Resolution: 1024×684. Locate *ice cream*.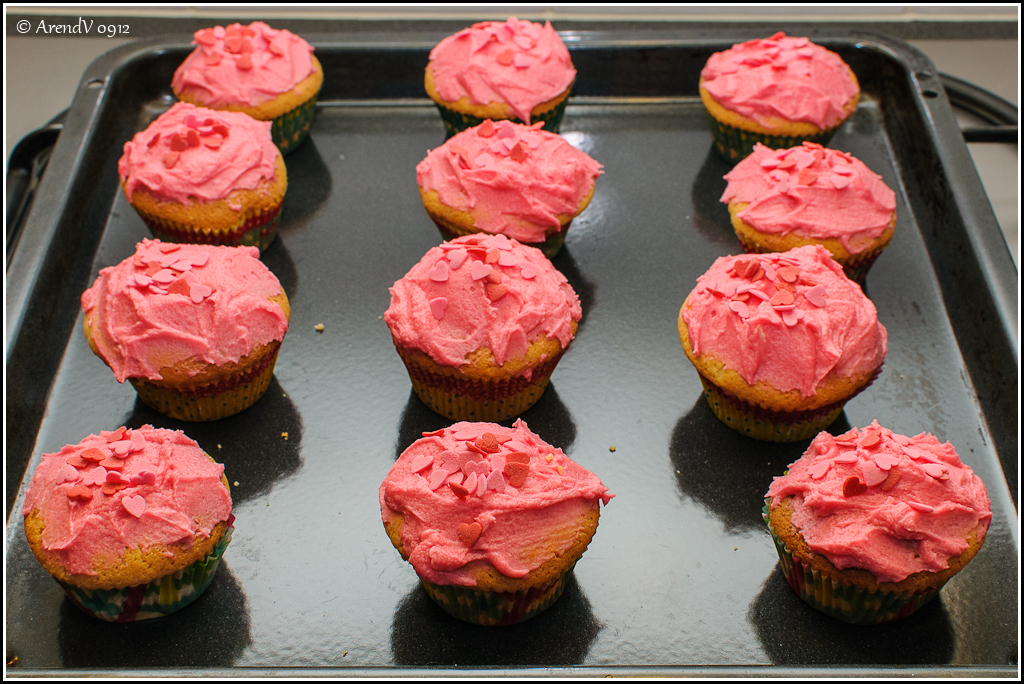
left=75, top=225, right=290, bottom=408.
